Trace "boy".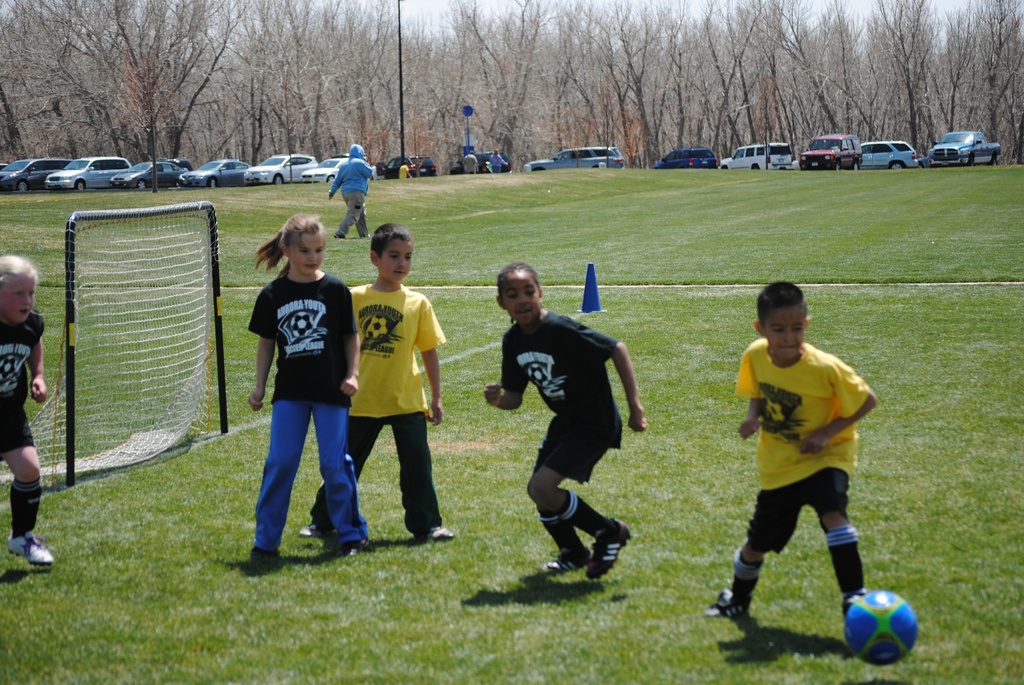
Traced to box=[301, 221, 459, 545].
